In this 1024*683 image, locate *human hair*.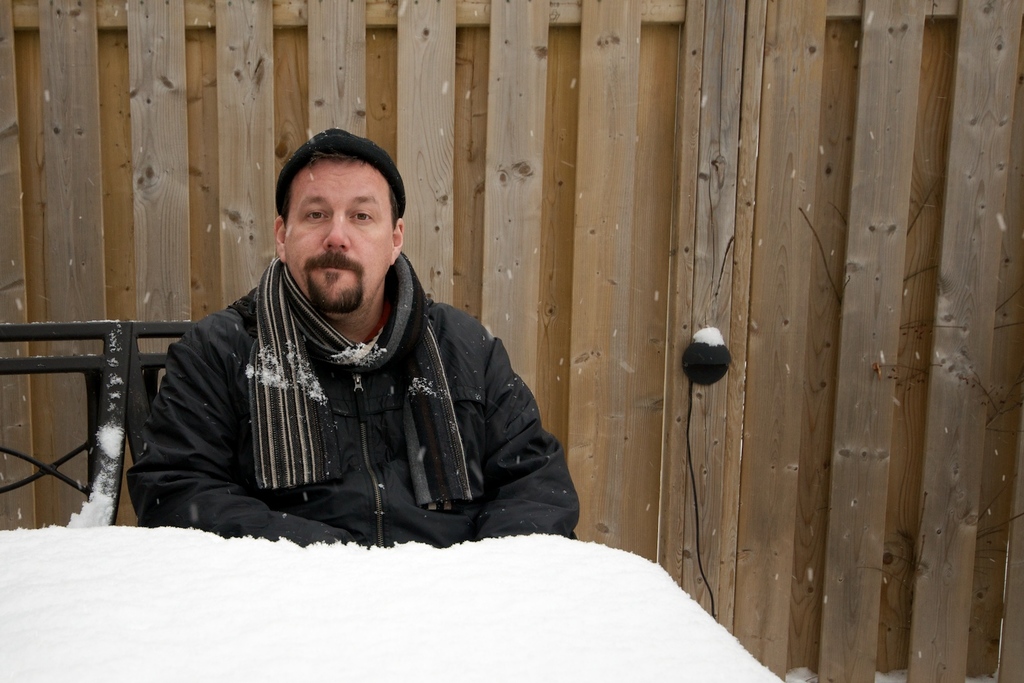
Bounding box: (274,137,393,243).
